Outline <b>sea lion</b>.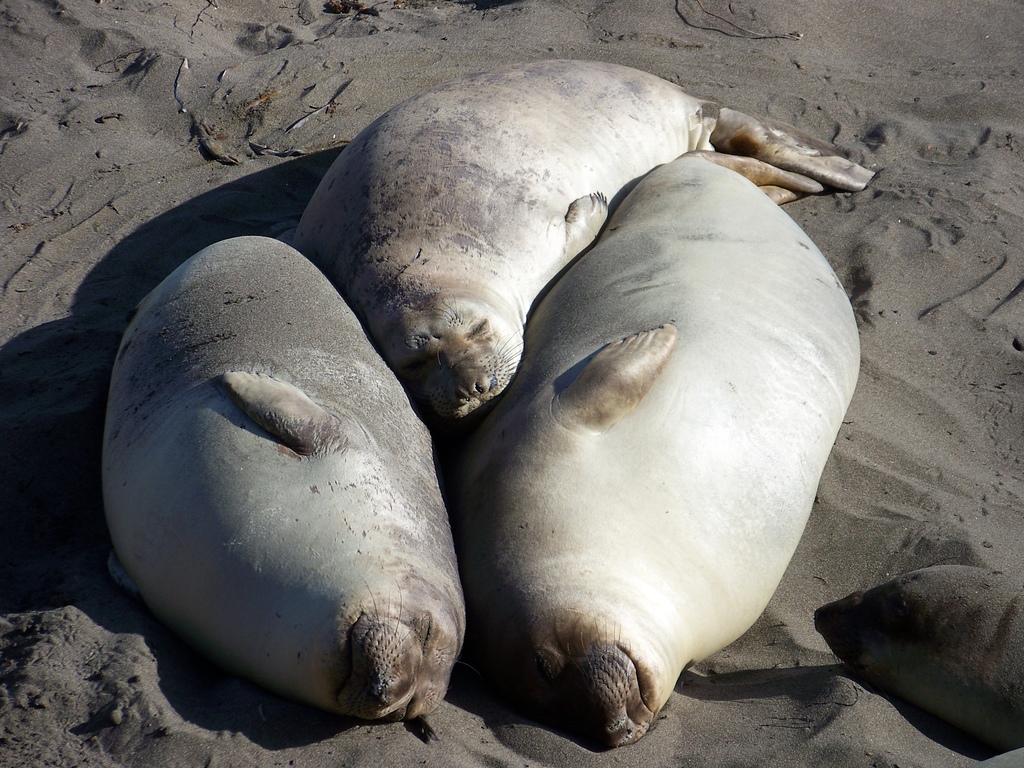
Outline: rect(299, 58, 876, 431).
